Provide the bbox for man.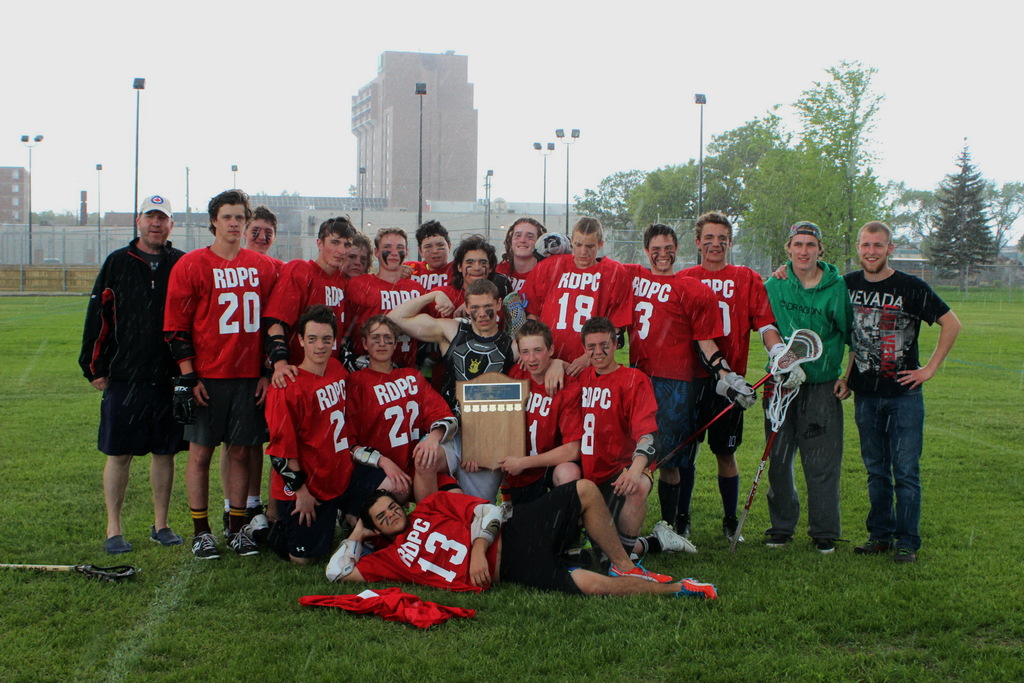
bbox=[339, 233, 371, 277].
